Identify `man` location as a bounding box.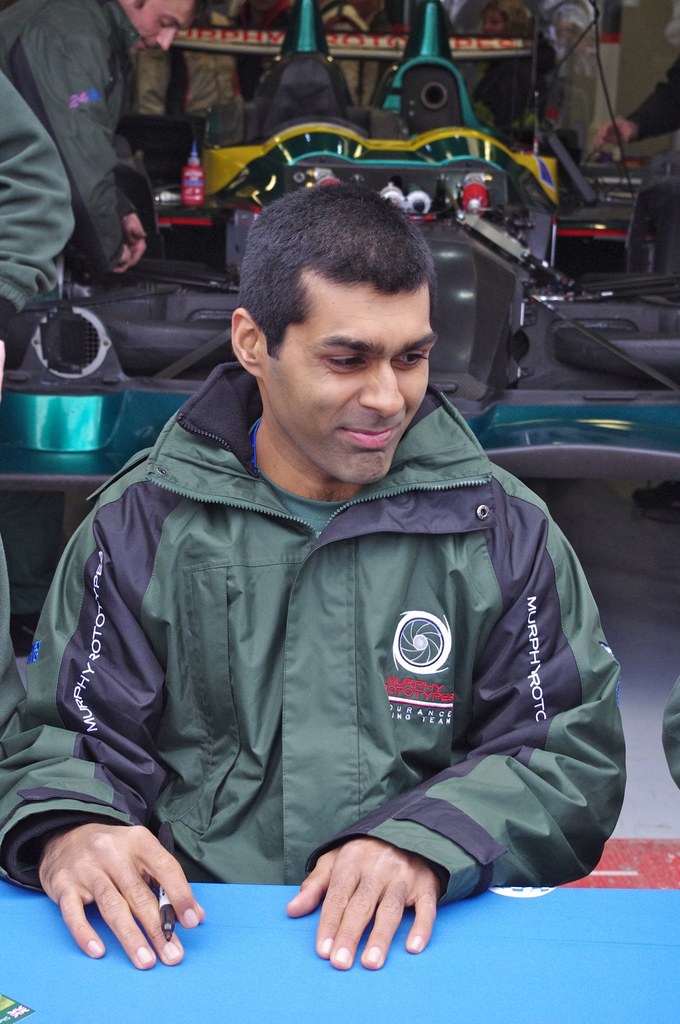
<region>478, 1, 509, 37</region>.
